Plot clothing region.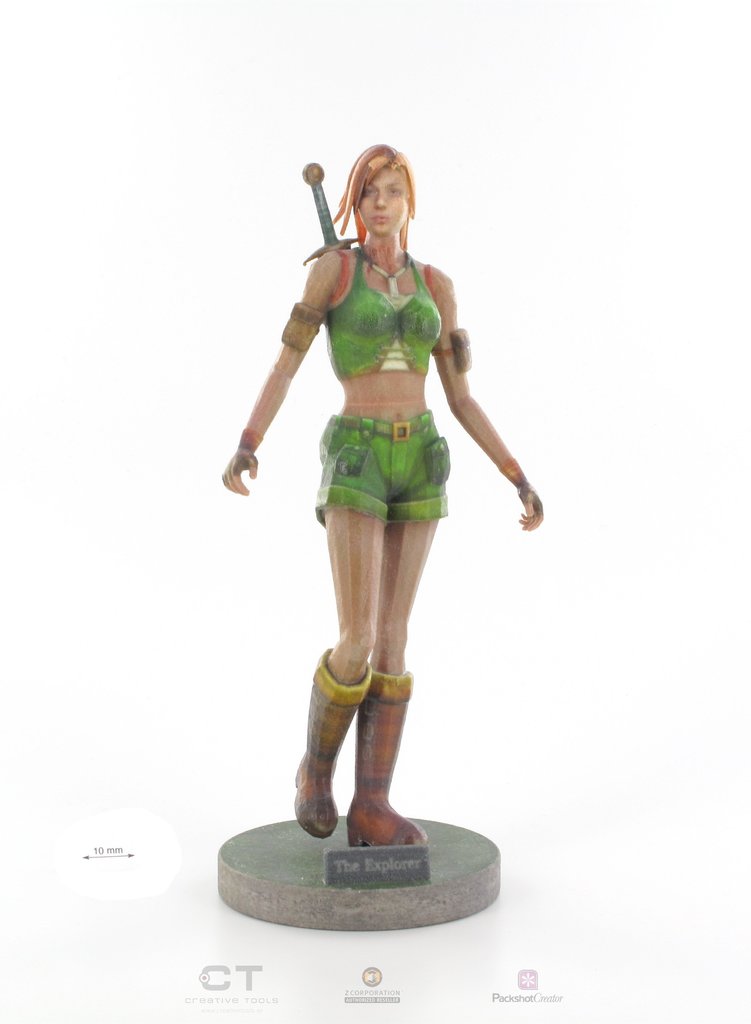
Plotted at locate(320, 245, 444, 381).
